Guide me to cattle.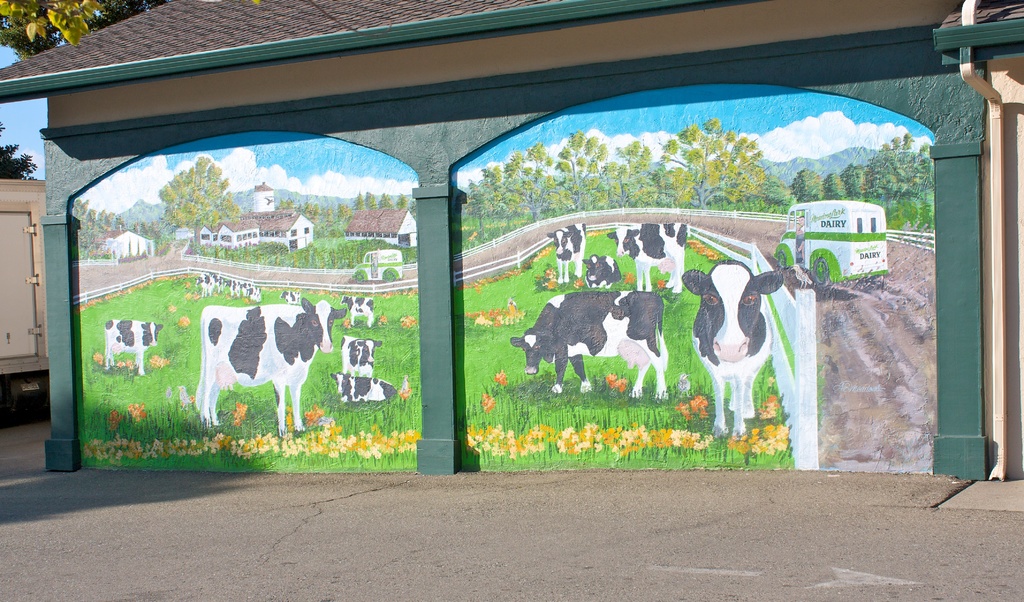
Guidance: {"left": 543, "top": 223, "right": 584, "bottom": 282}.
